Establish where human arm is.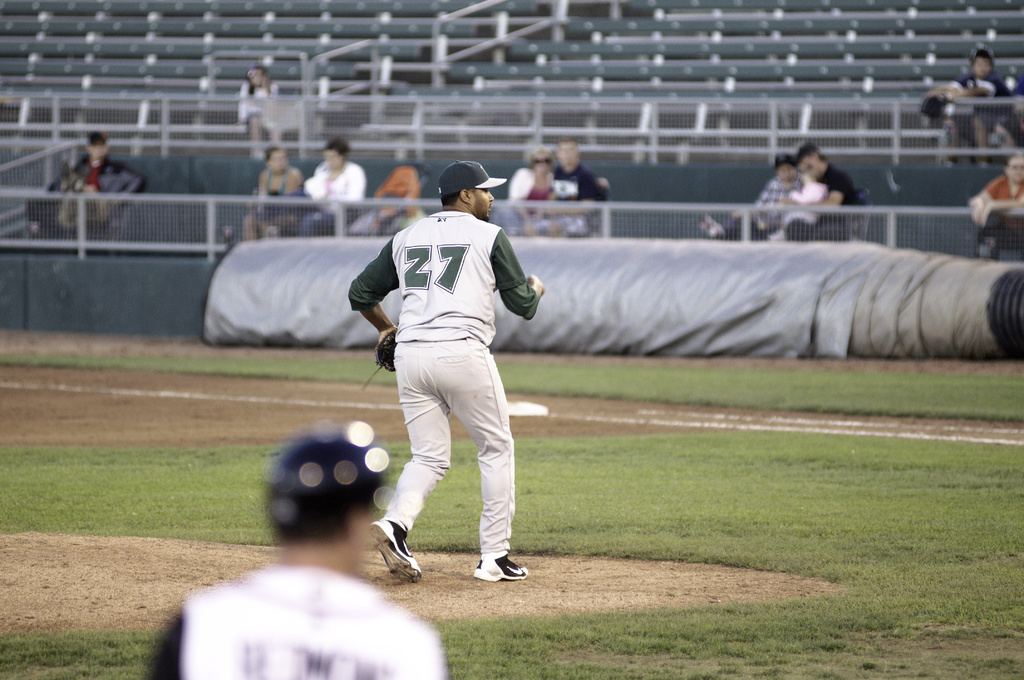
Established at locate(490, 217, 547, 320).
